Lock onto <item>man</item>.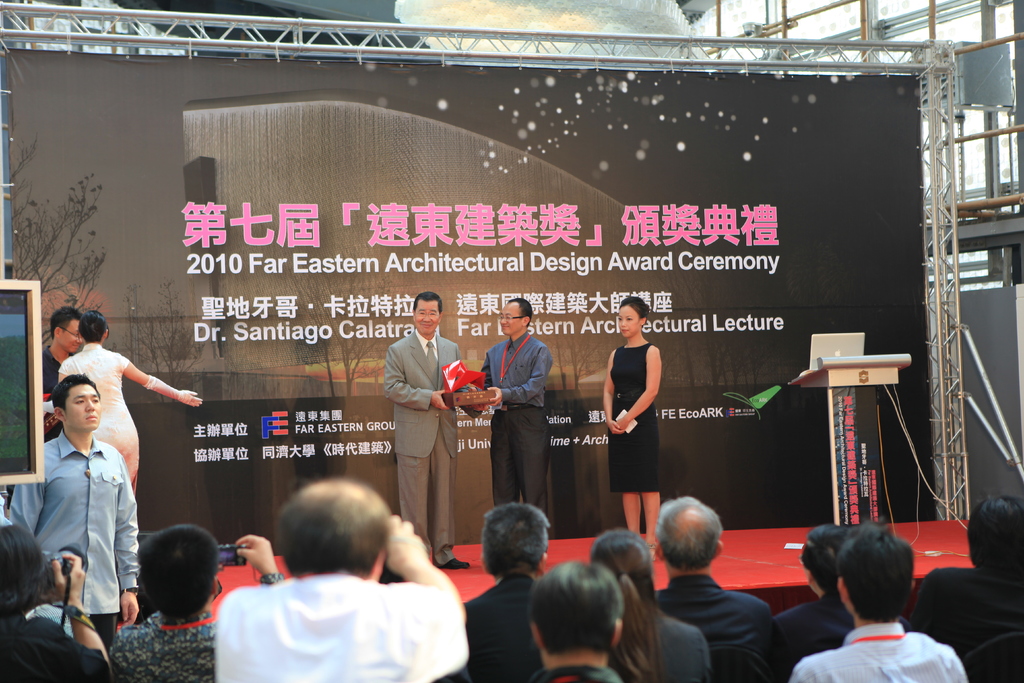
Locked: 908:503:1023:675.
